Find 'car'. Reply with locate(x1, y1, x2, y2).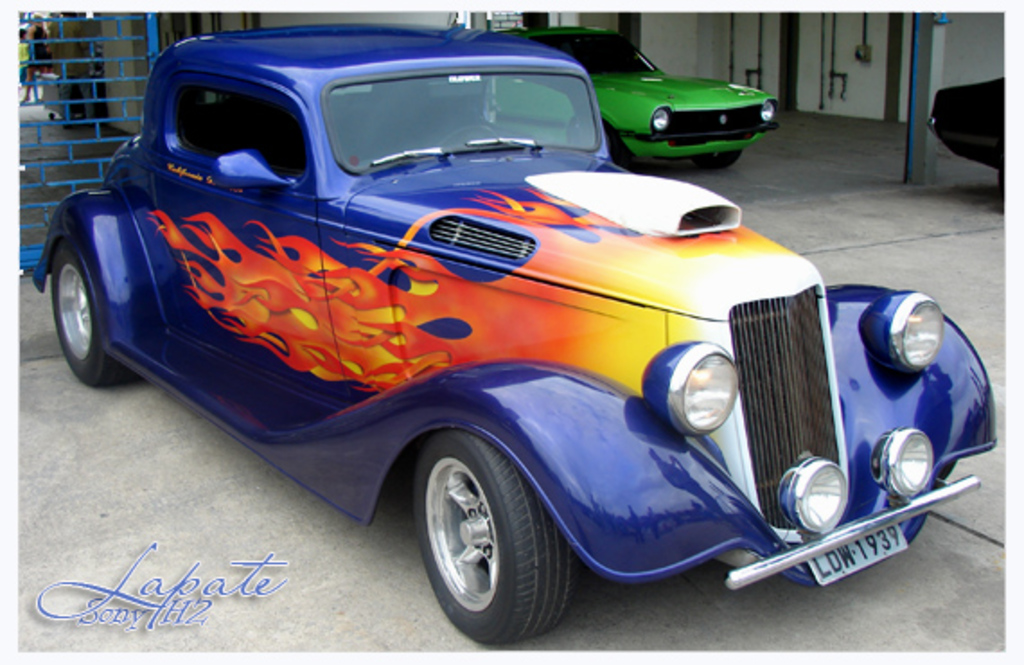
locate(932, 79, 1006, 200).
